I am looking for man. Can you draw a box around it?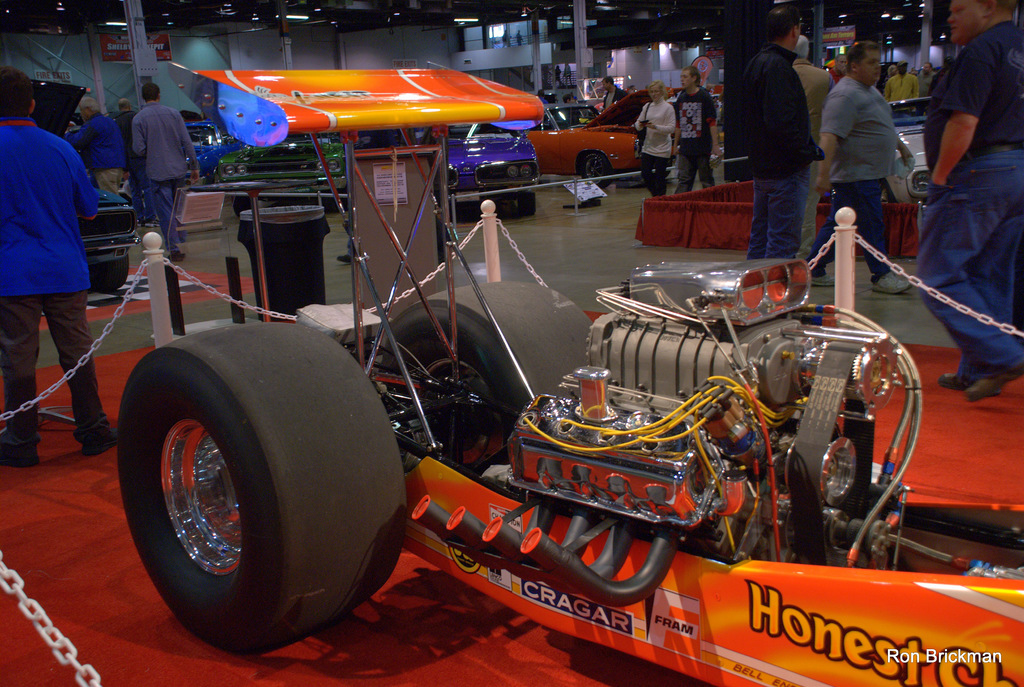
Sure, the bounding box is (600,71,632,113).
